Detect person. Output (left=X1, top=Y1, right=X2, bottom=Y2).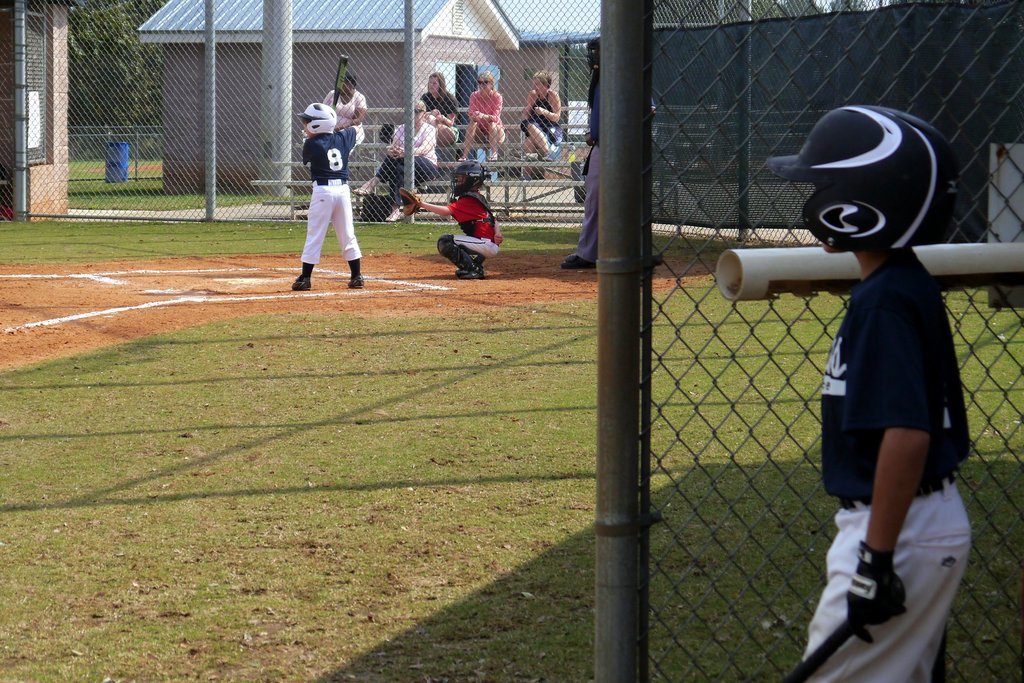
(left=519, top=74, right=566, bottom=163).
